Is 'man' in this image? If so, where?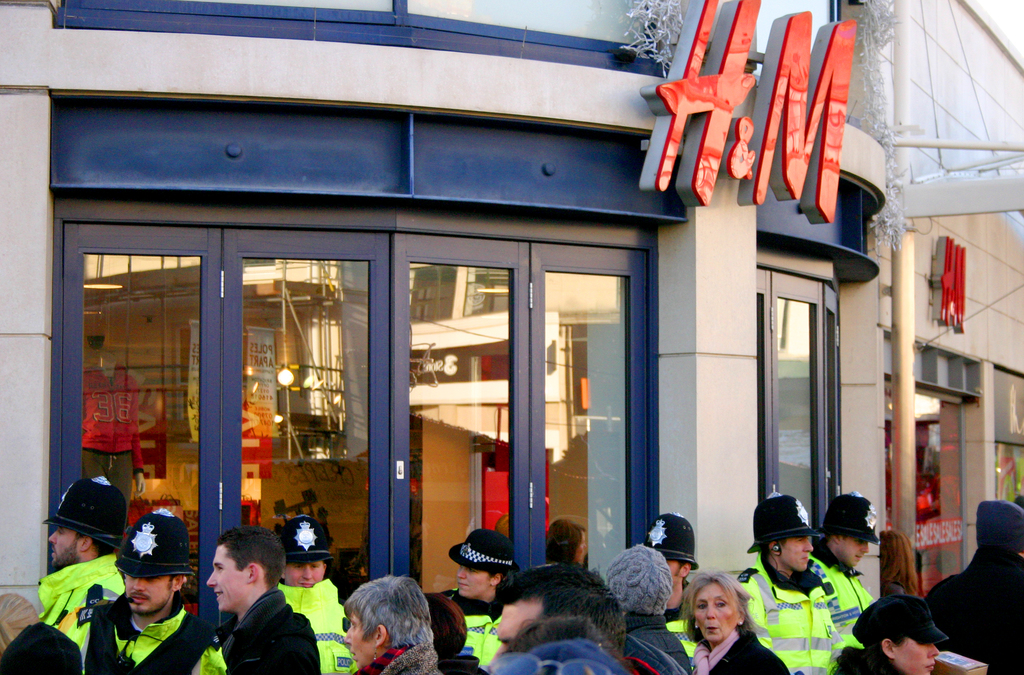
Yes, at l=274, t=510, r=359, b=674.
